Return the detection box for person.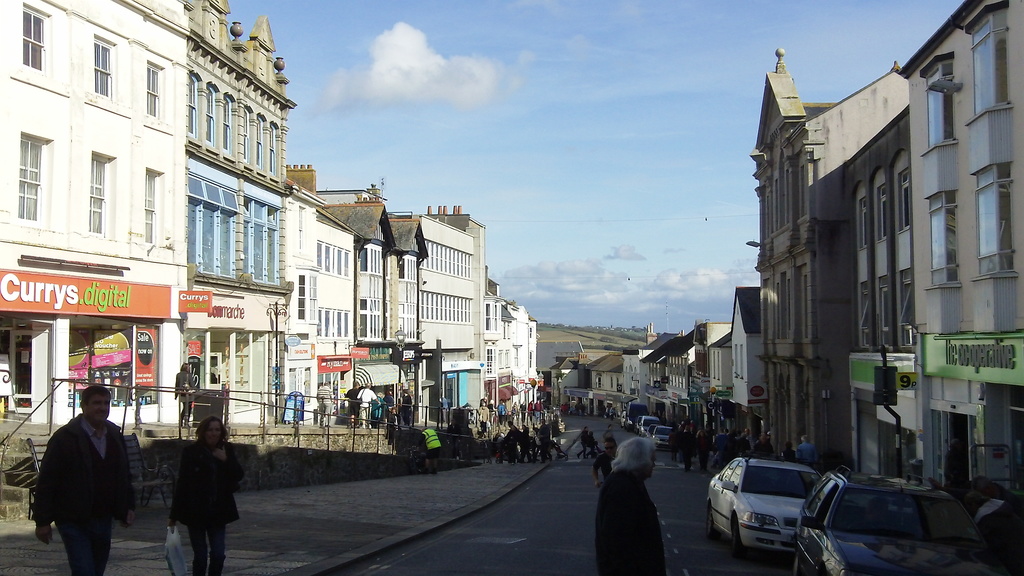
BBox(172, 358, 200, 429).
